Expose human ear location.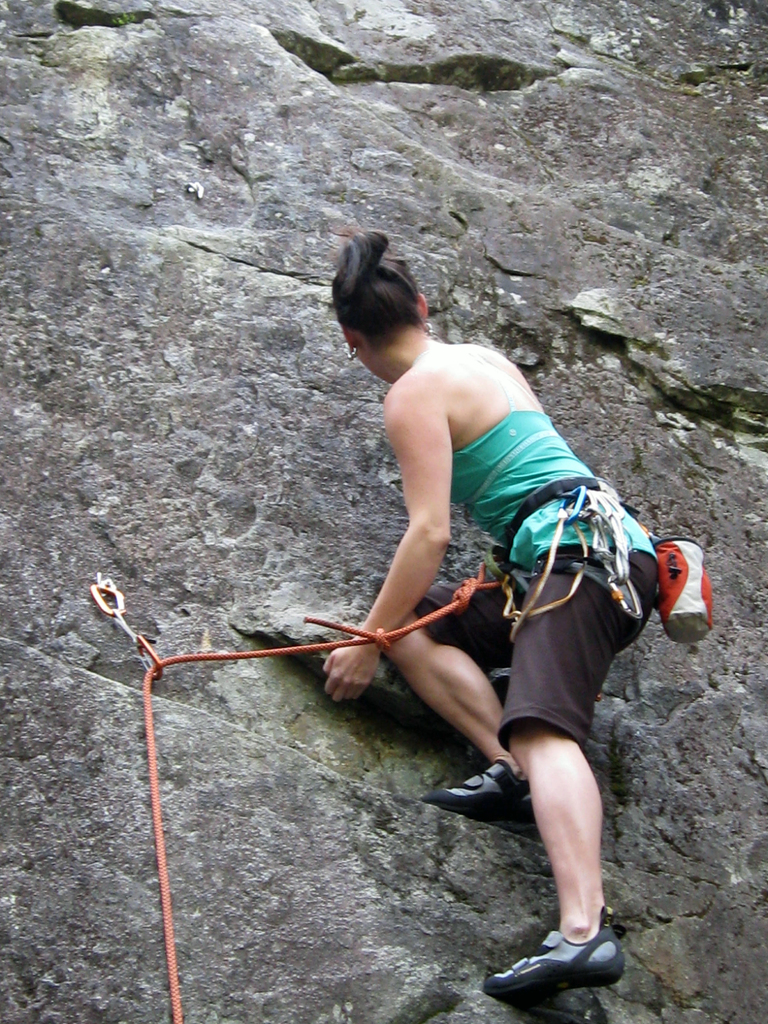
Exposed at bbox=[342, 321, 359, 349].
